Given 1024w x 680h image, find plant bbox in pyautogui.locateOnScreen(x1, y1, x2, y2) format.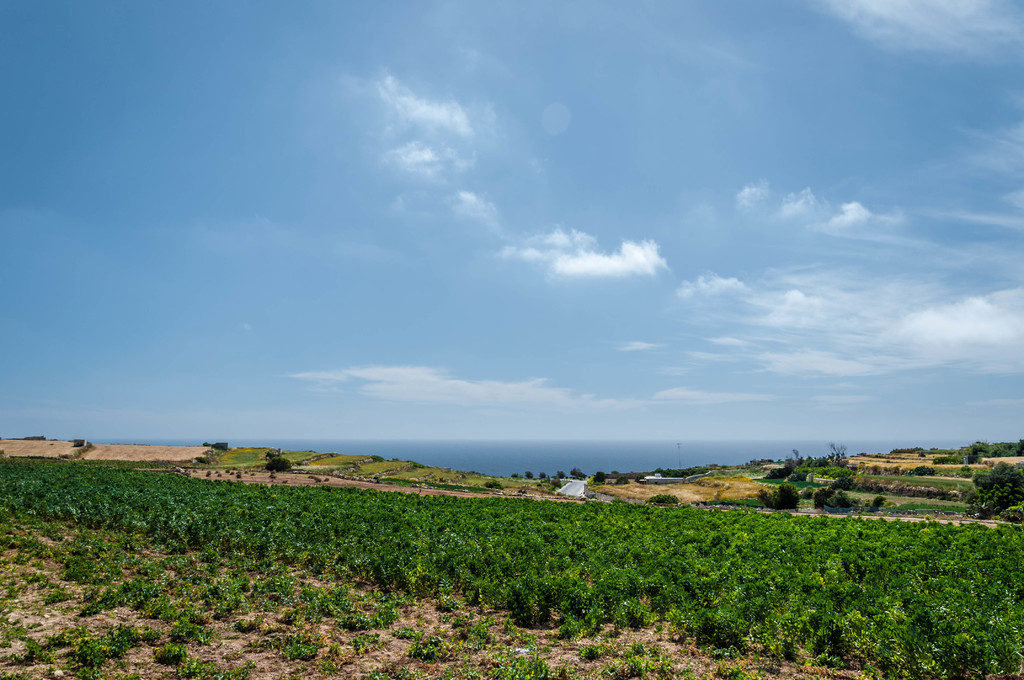
pyautogui.locateOnScreen(761, 483, 804, 507).
